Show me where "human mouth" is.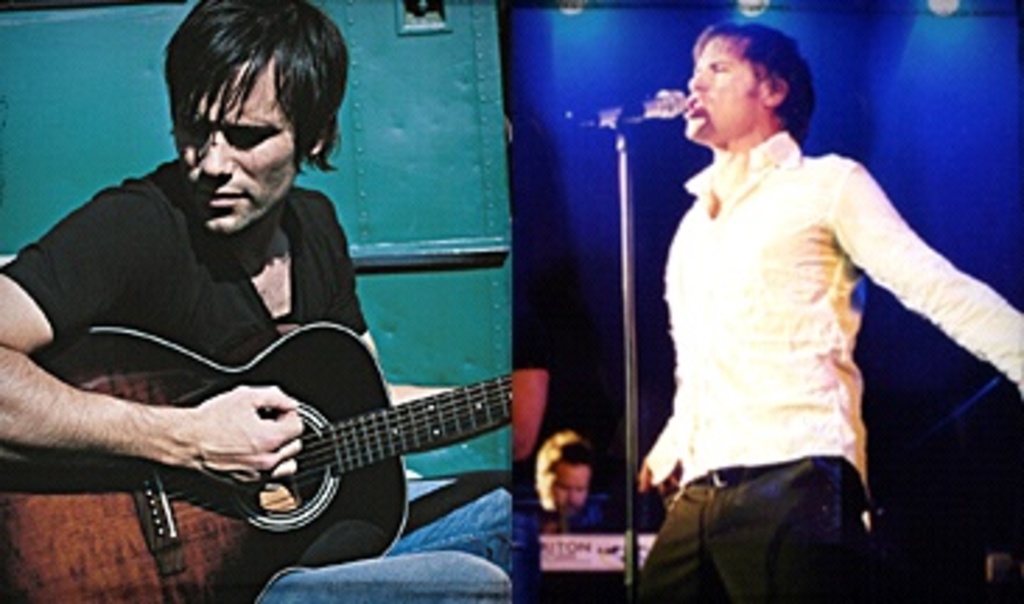
"human mouth" is at left=196, top=190, right=246, bottom=204.
